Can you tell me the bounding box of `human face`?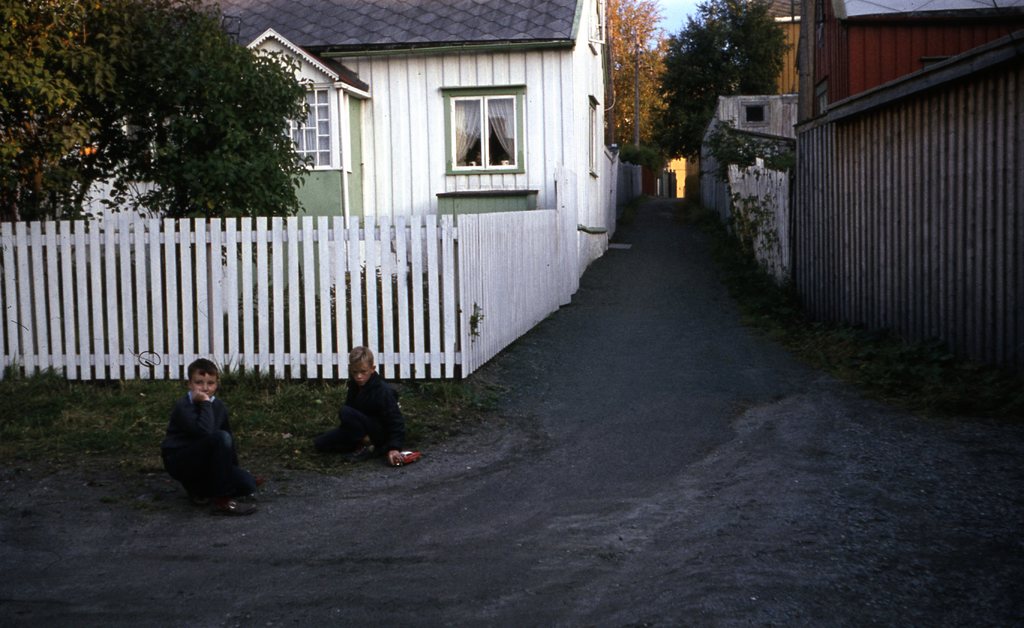
l=193, t=370, r=216, b=395.
